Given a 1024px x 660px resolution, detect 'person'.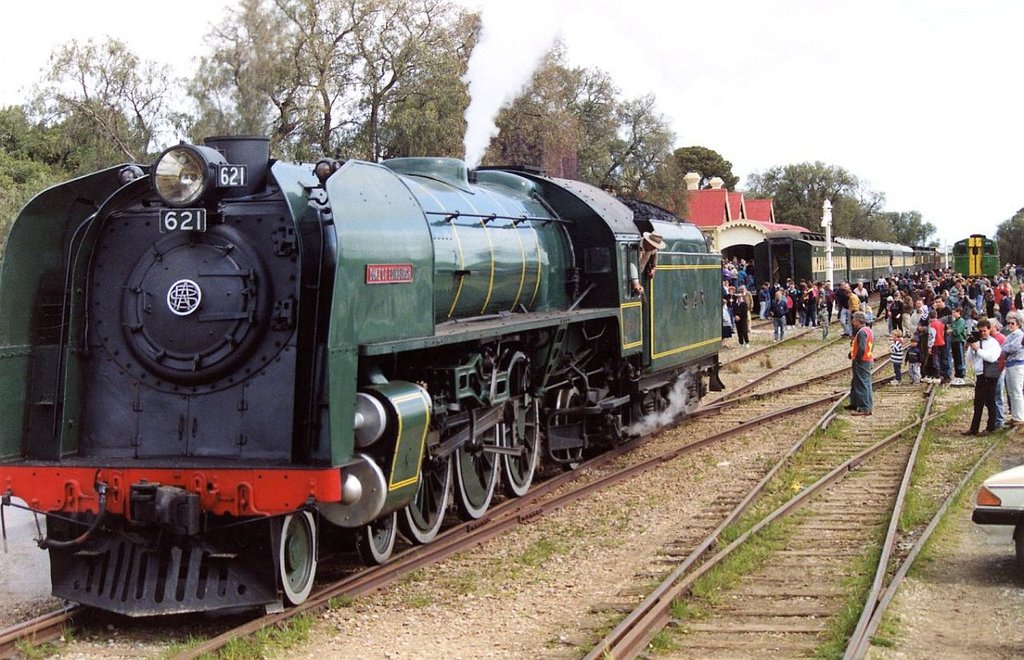
856/283/863/295.
